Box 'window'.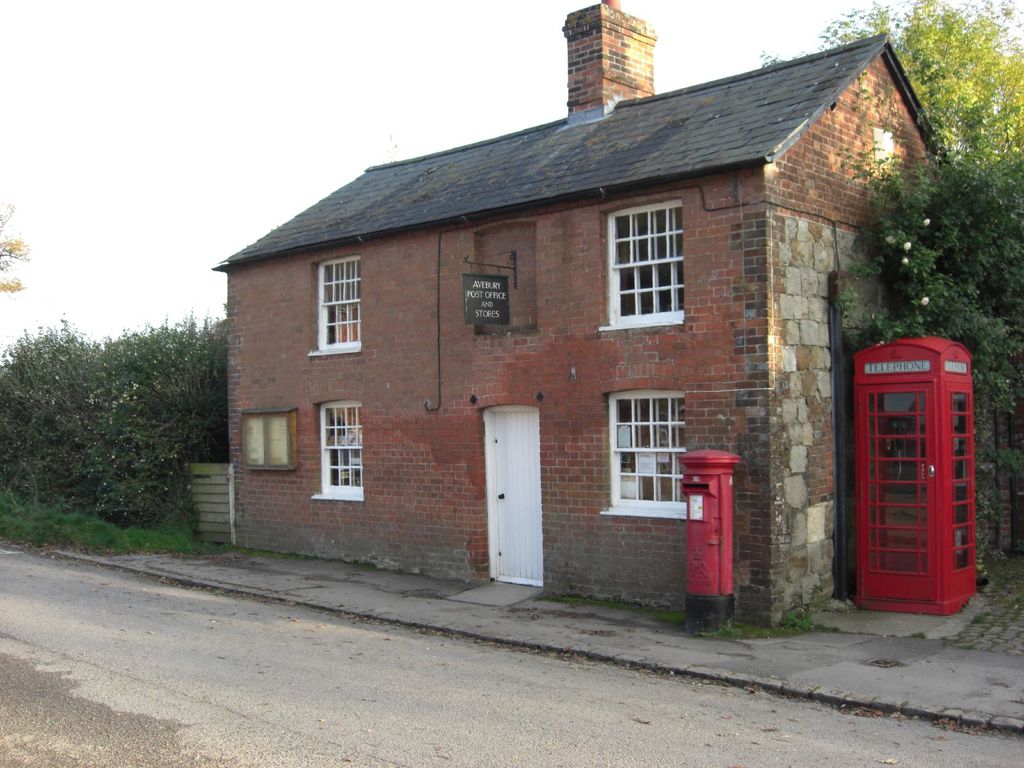
304/394/369/509.
